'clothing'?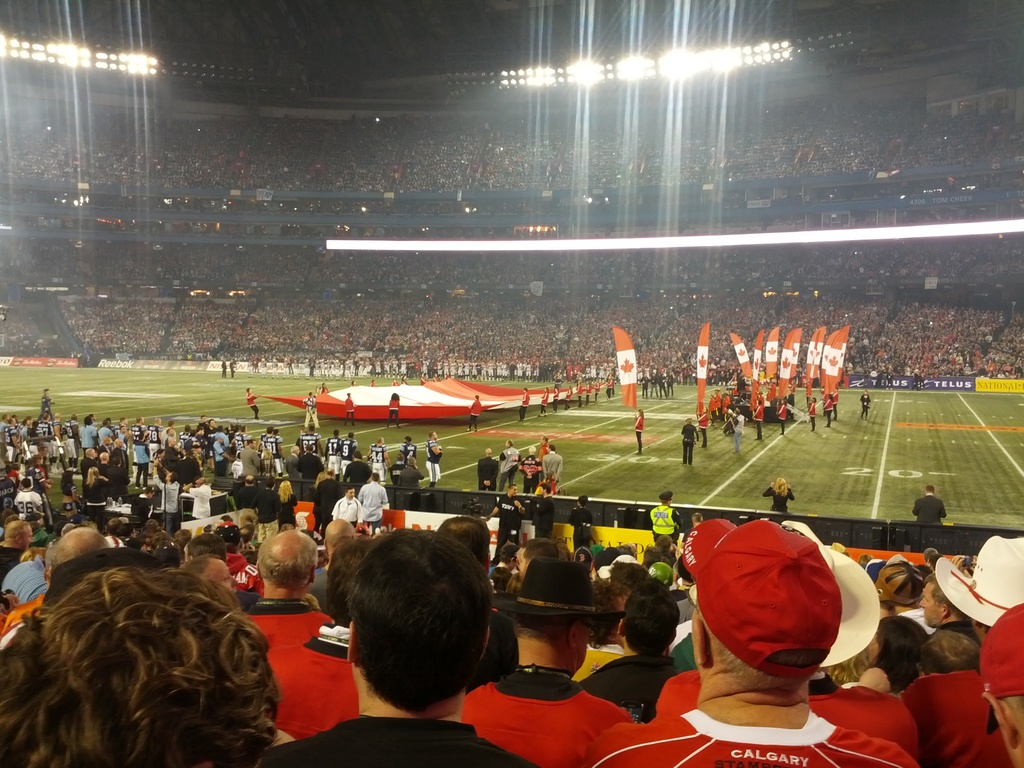
480/457/500/494
